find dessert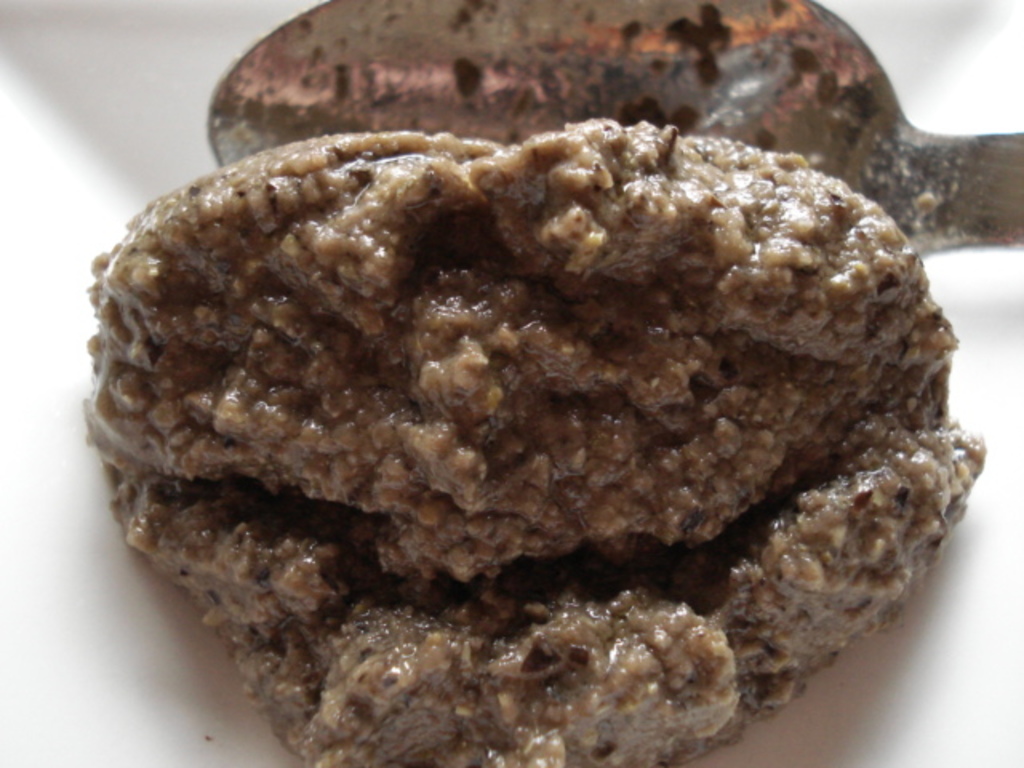
<region>90, 114, 965, 714</region>
